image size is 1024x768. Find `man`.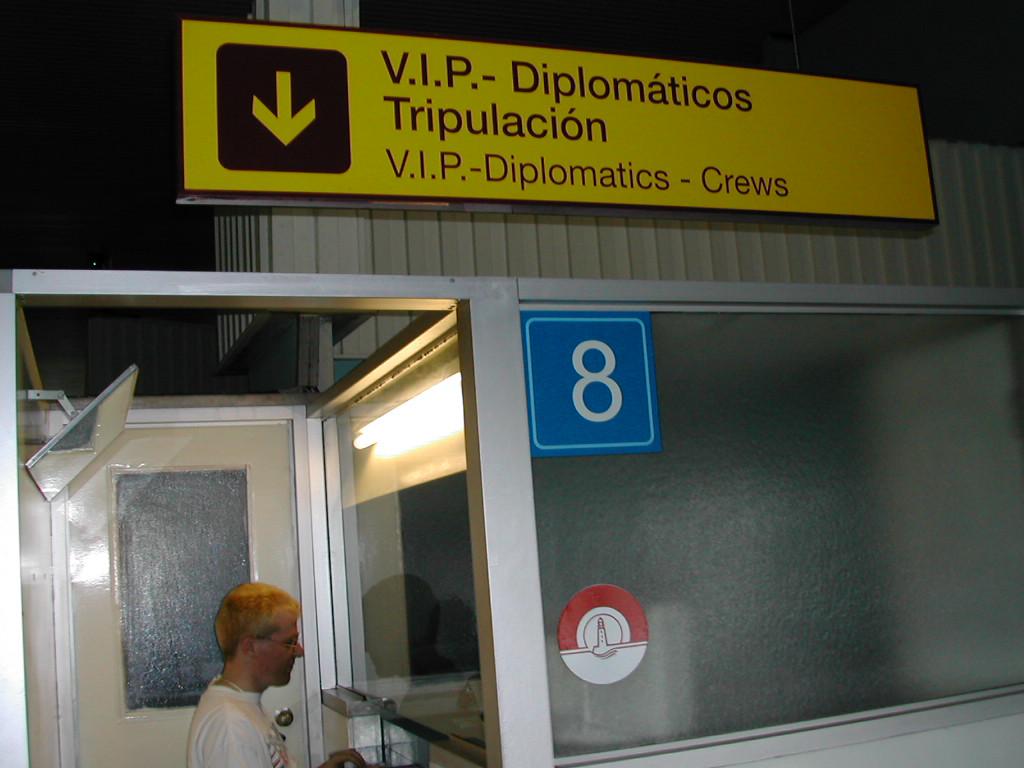
(162, 587, 324, 758).
